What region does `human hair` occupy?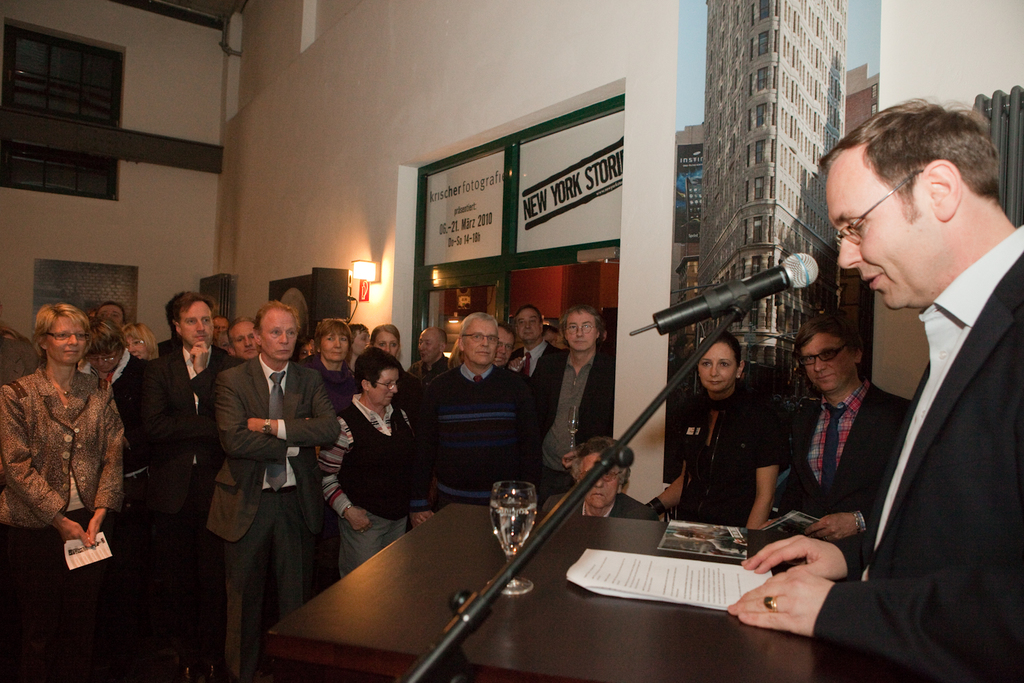
bbox=(803, 319, 851, 353).
